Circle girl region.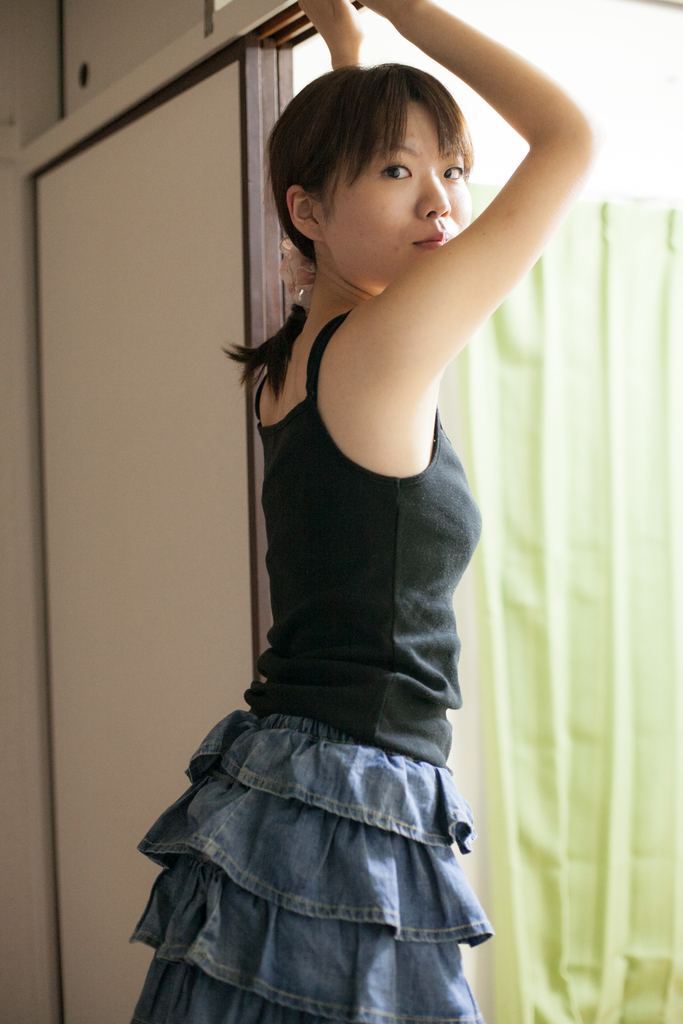
Region: {"x1": 129, "y1": 0, "x2": 595, "y2": 1023}.
